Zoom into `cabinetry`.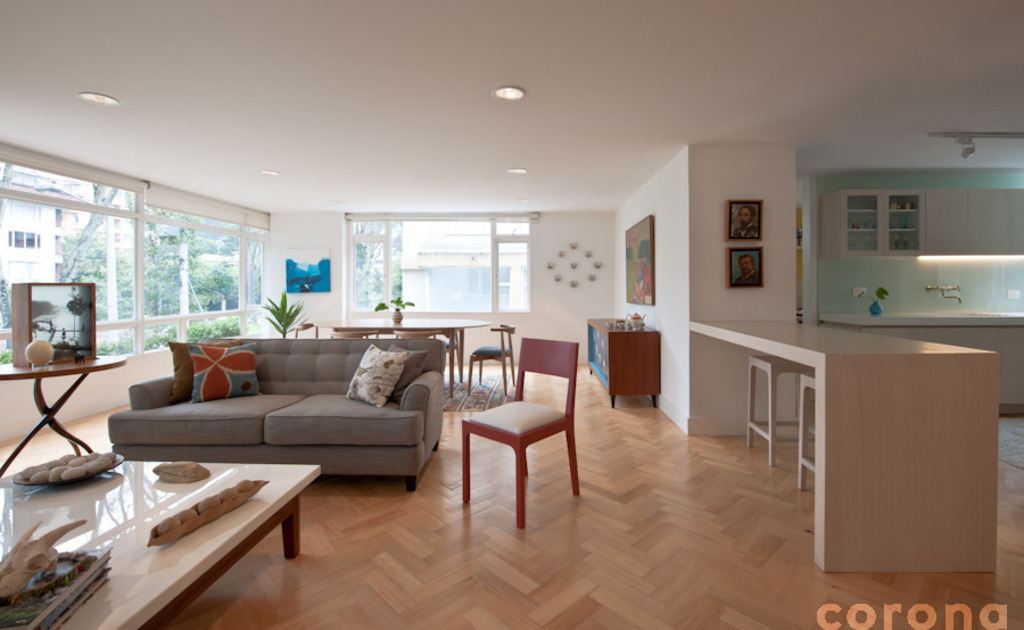
Zoom target: 818, 179, 909, 265.
